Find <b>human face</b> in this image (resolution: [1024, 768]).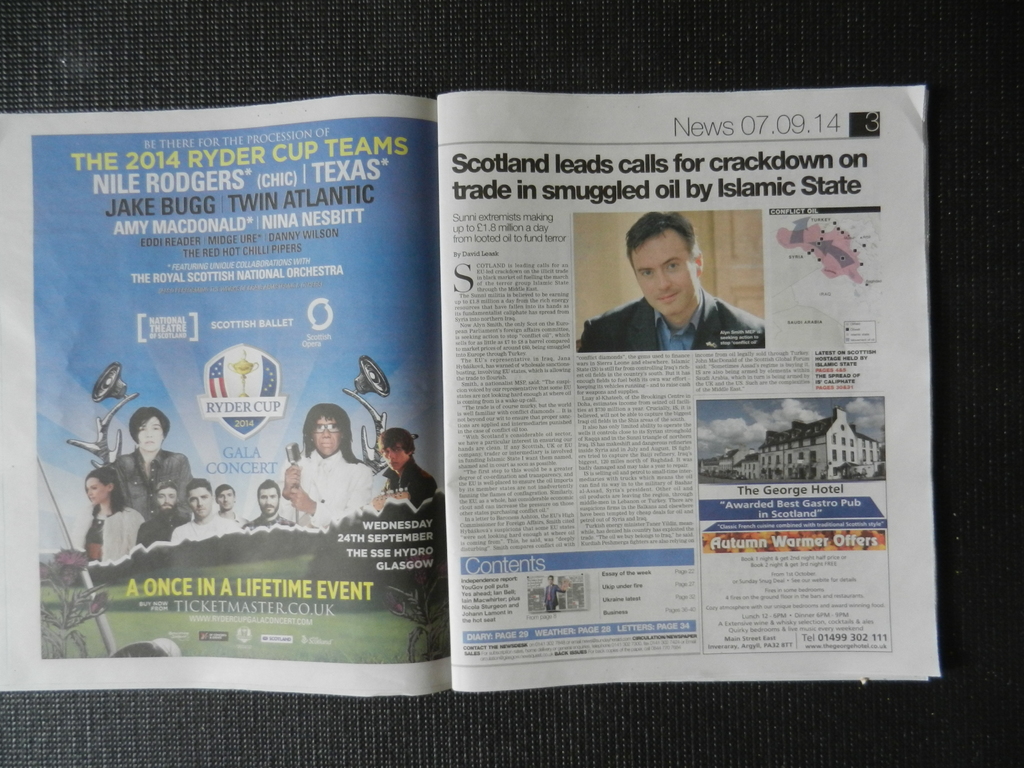
pyautogui.locateOnScreen(380, 436, 408, 475).
